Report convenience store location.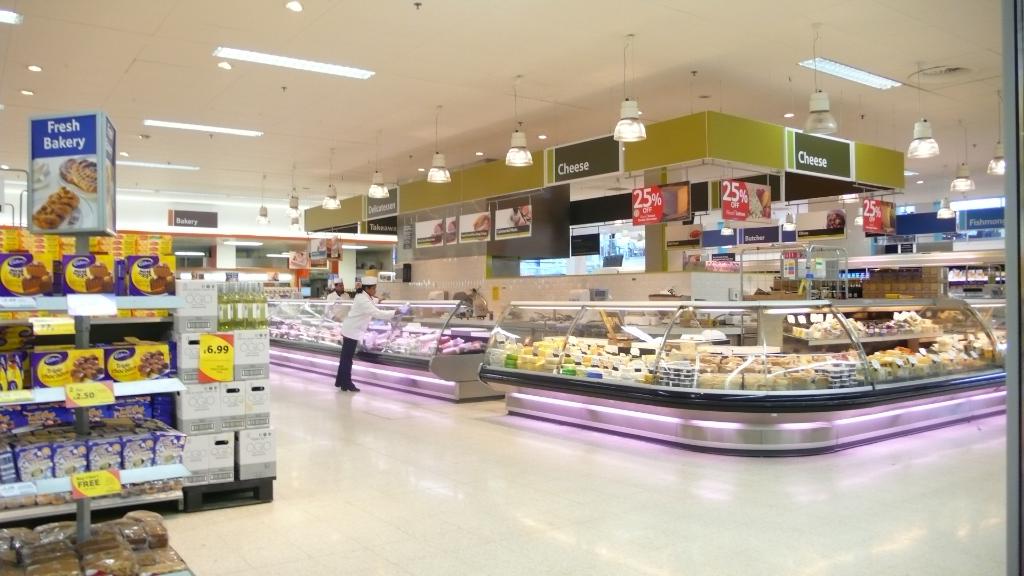
Report: x1=12, y1=27, x2=979, y2=515.
